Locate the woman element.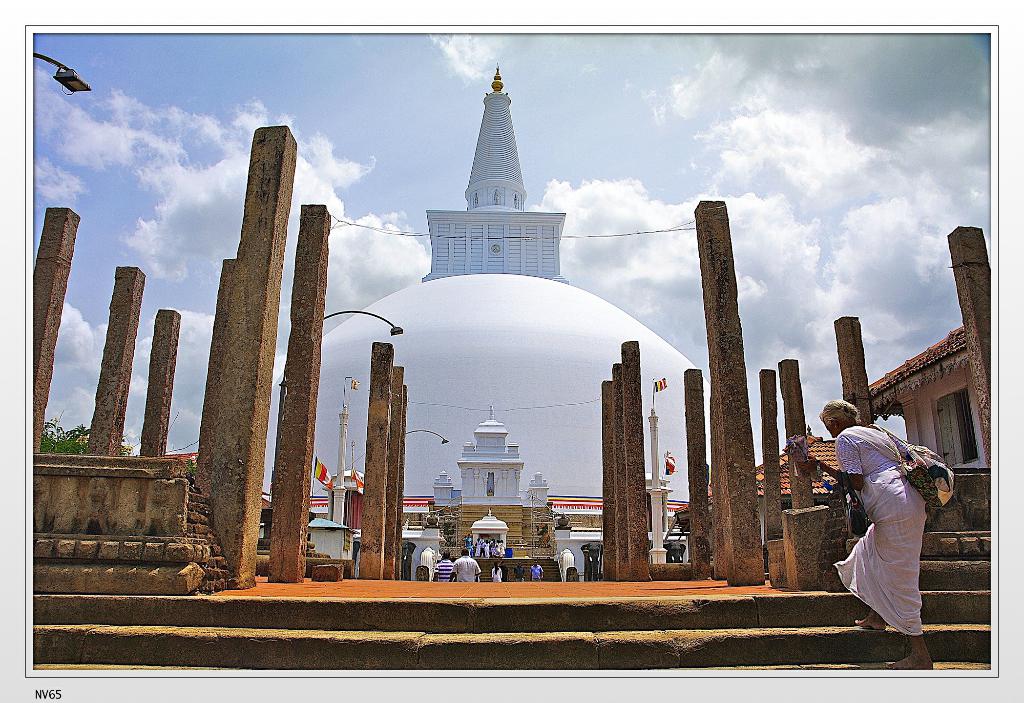
Element bbox: pyautogui.locateOnScreen(820, 392, 938, 652).
